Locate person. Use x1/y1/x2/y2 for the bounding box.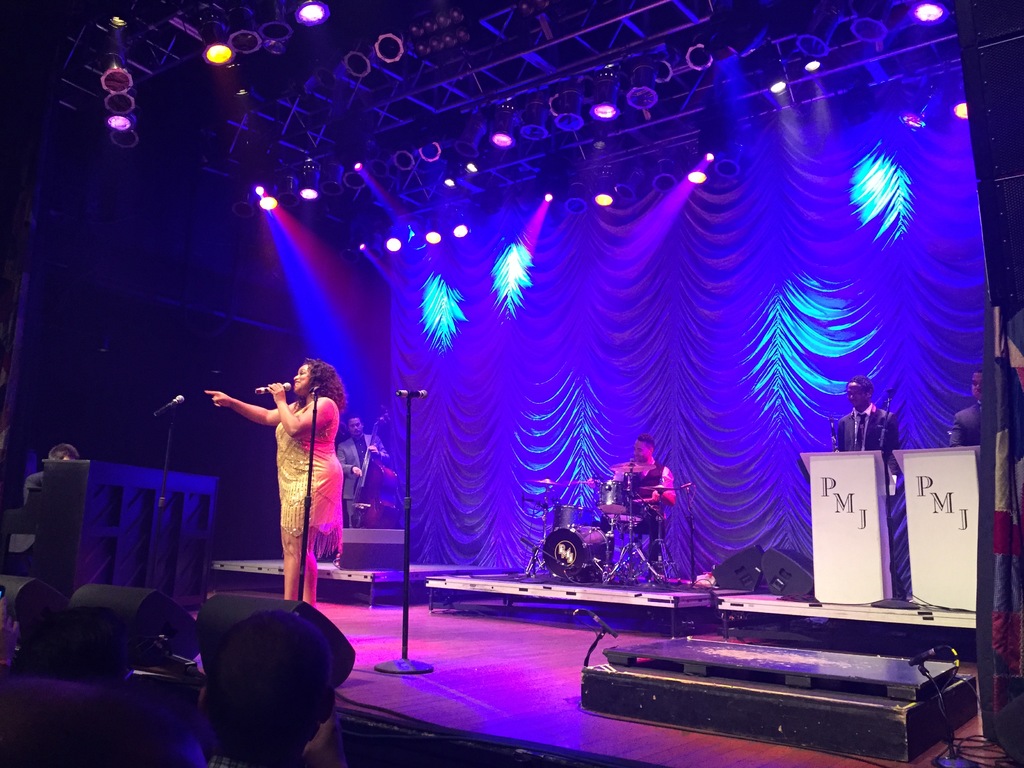
334/407/391/513.
